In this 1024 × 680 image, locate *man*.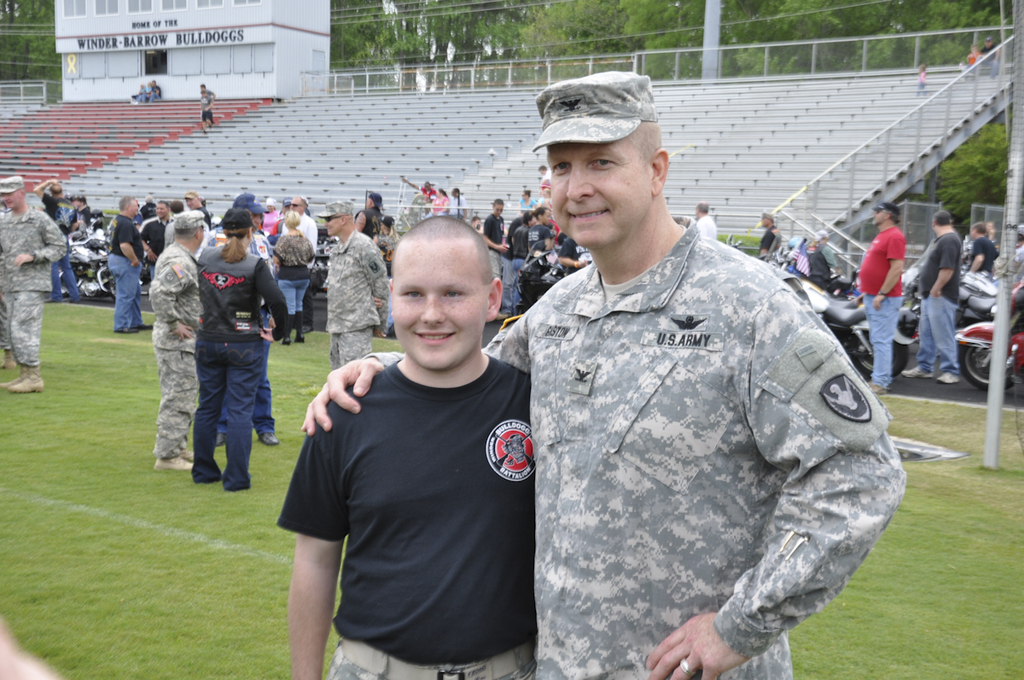
Bounding box: crop(106, 196, 150, 334).
